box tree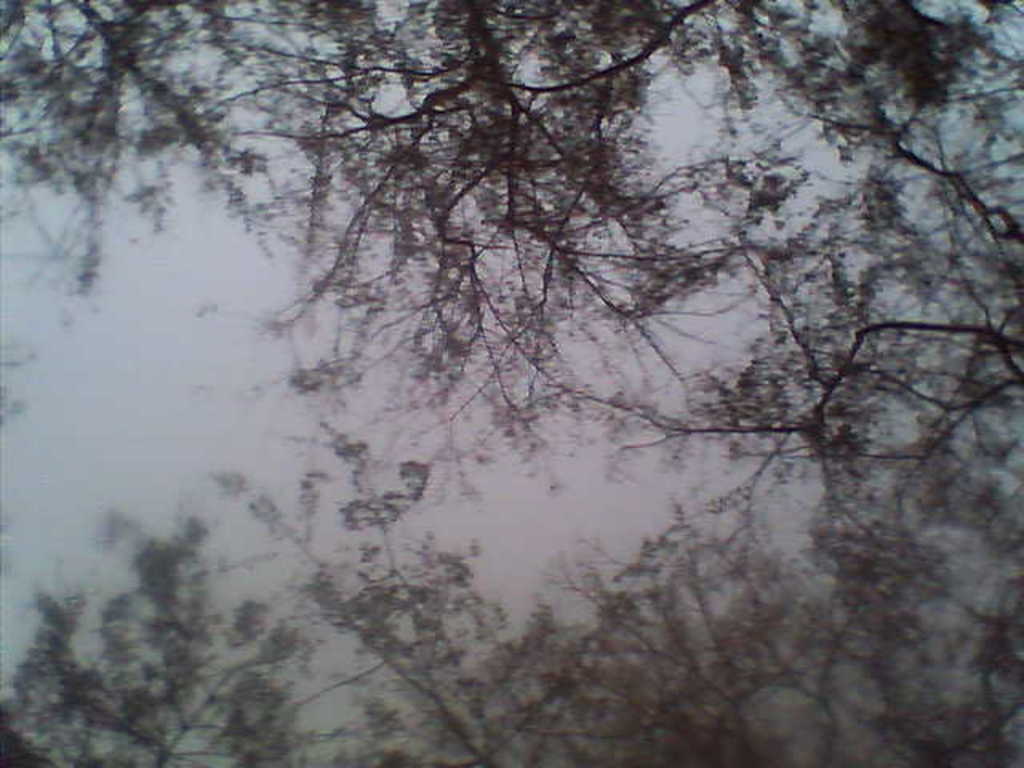
0/461/1022/766
